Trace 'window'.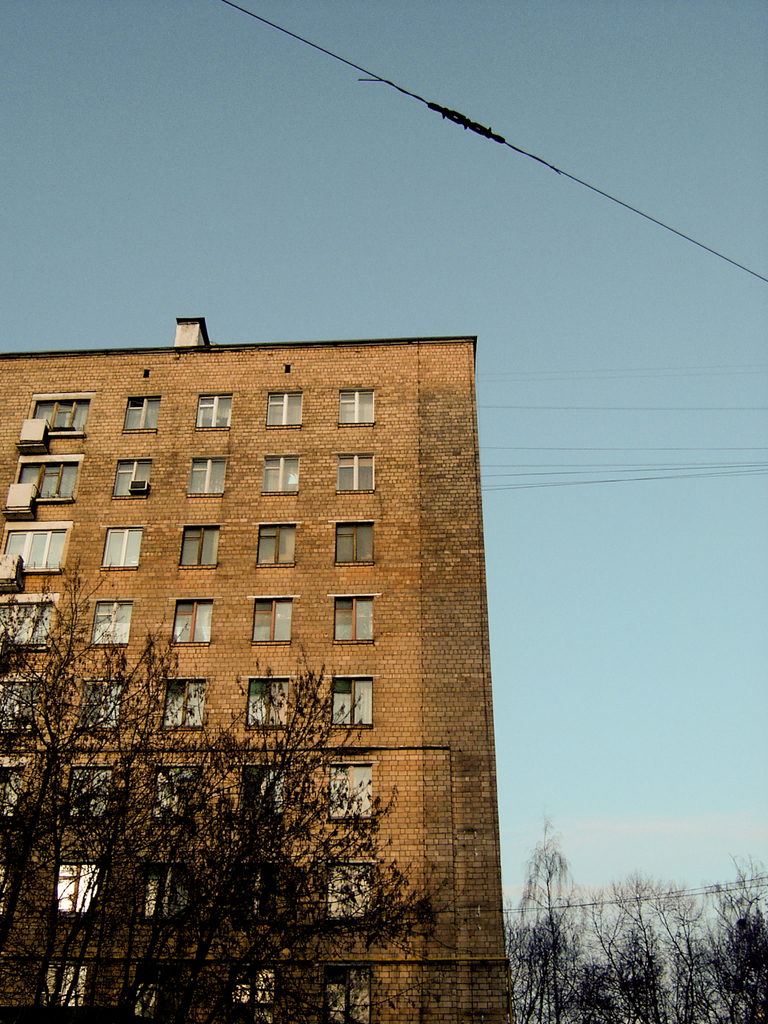
Traced to (left=330, top=521, right=381, bottom=568).
